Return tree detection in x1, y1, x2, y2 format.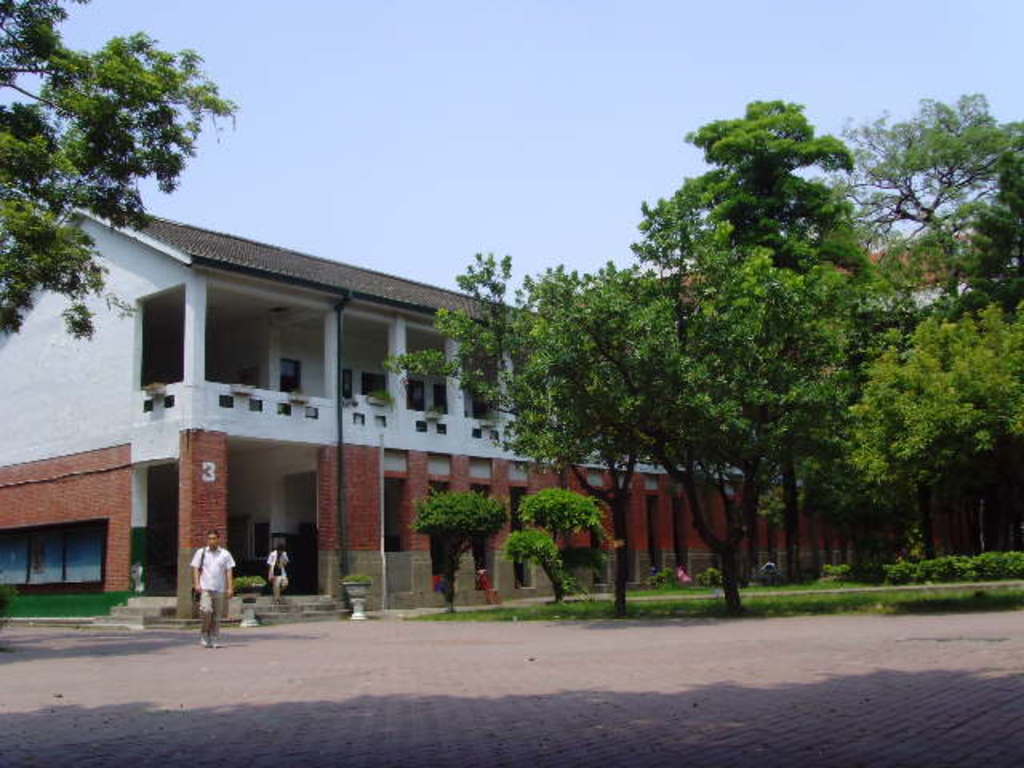
971, 102, 1022, 315.
